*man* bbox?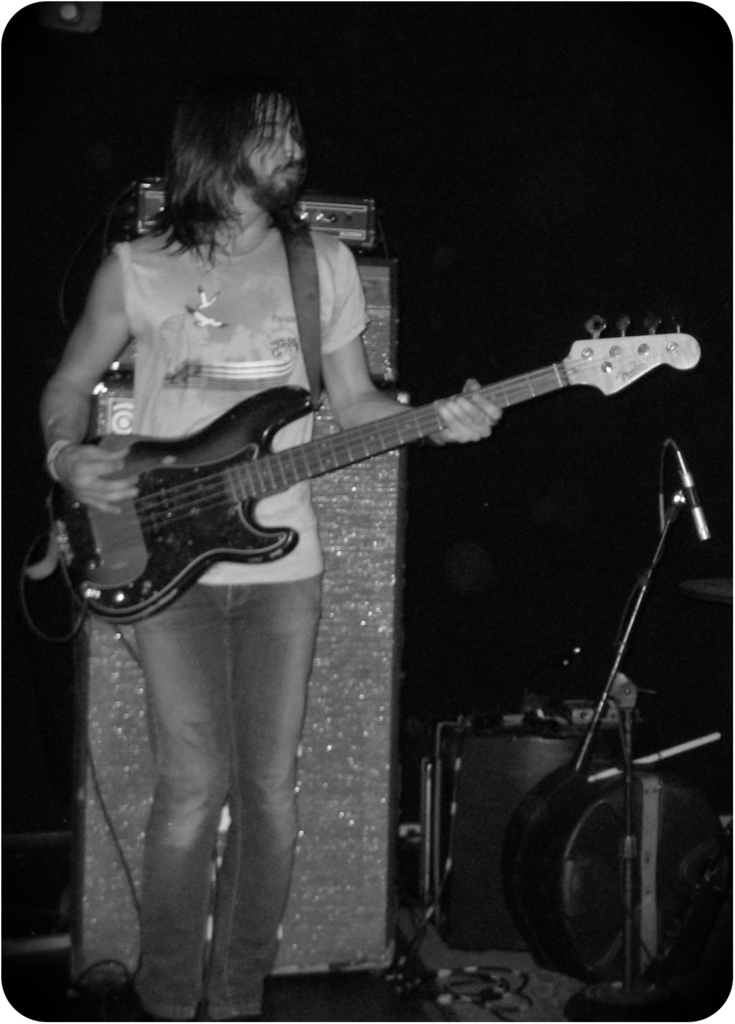
41/74/501/1023
